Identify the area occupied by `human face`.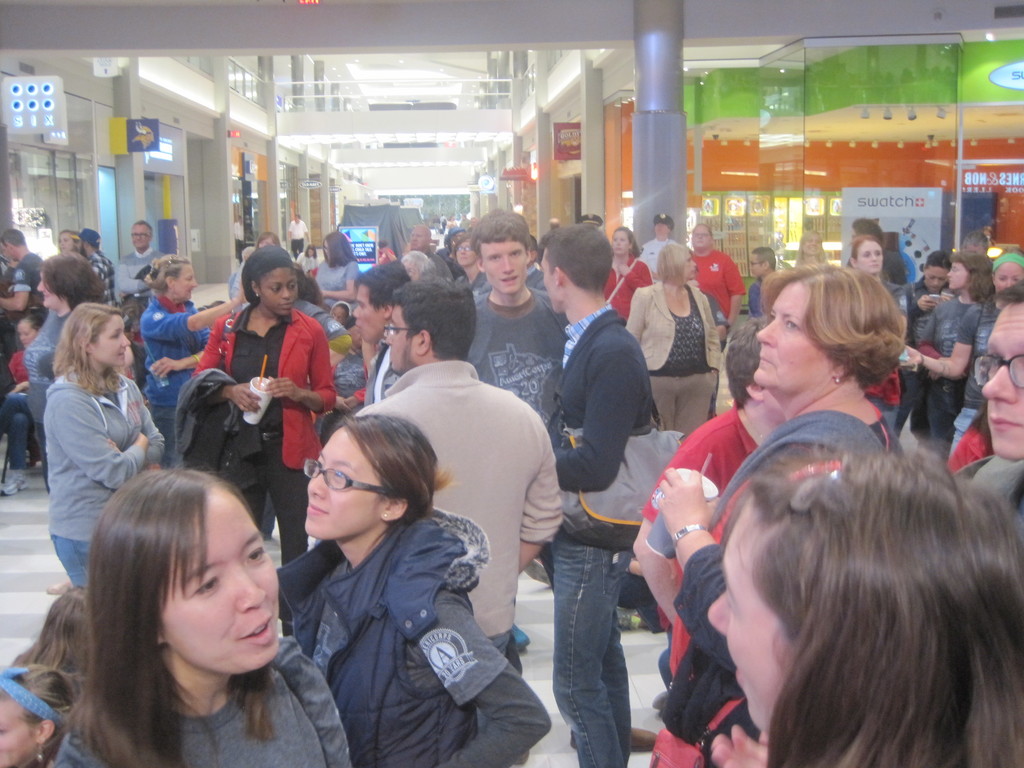
Area: rect(946, 260, 964, 289).
